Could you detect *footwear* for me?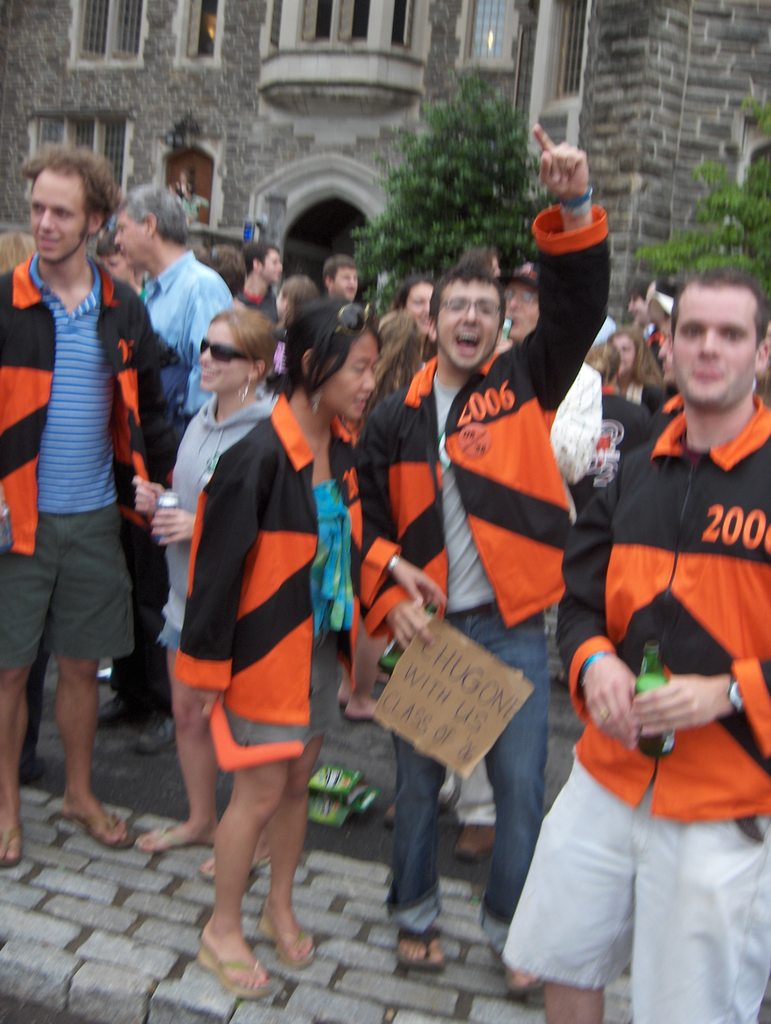
Detection result: bbox(379, 790, 397, 815).
